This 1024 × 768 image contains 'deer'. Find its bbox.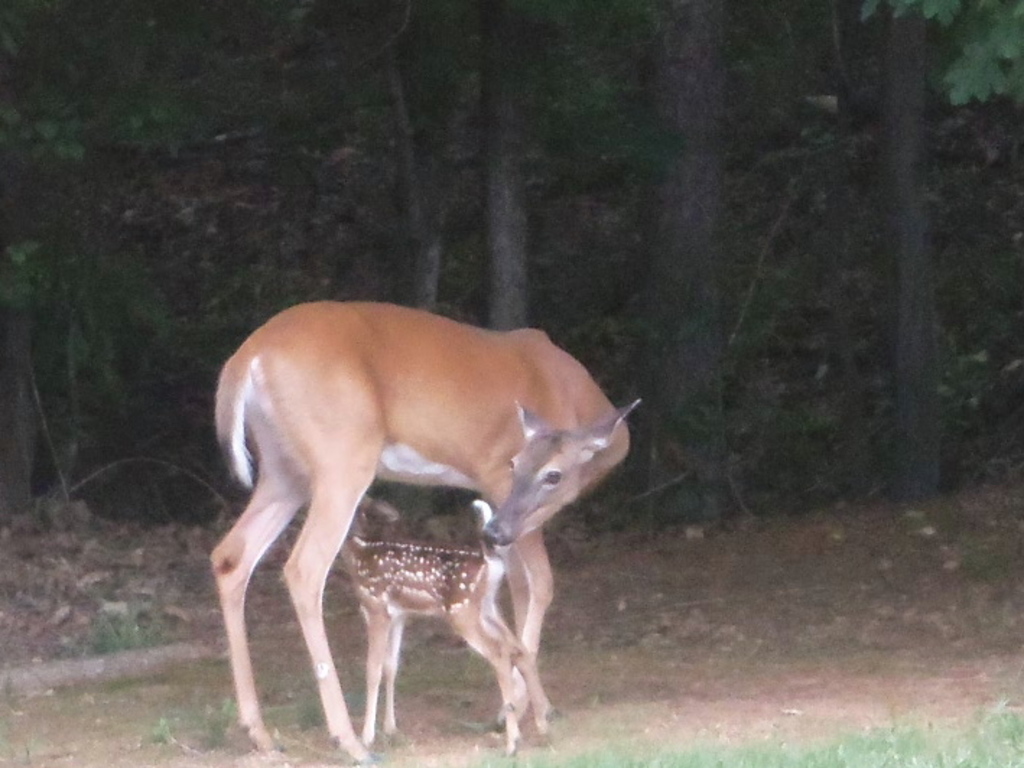
[205,296,641,764].
